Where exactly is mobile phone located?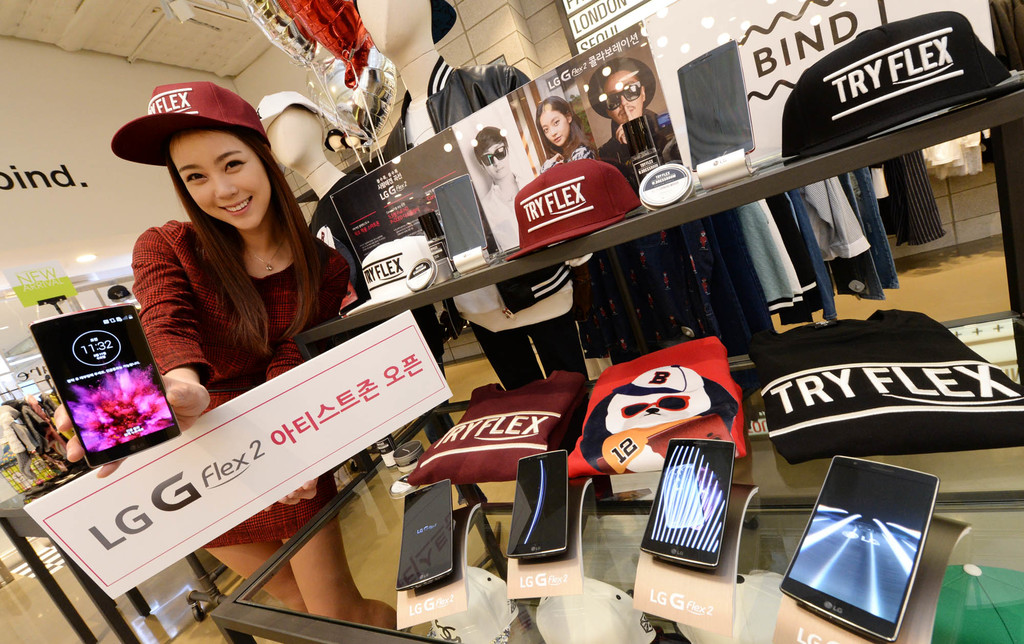
Its bounding box is [509, 449, 570, 561].
